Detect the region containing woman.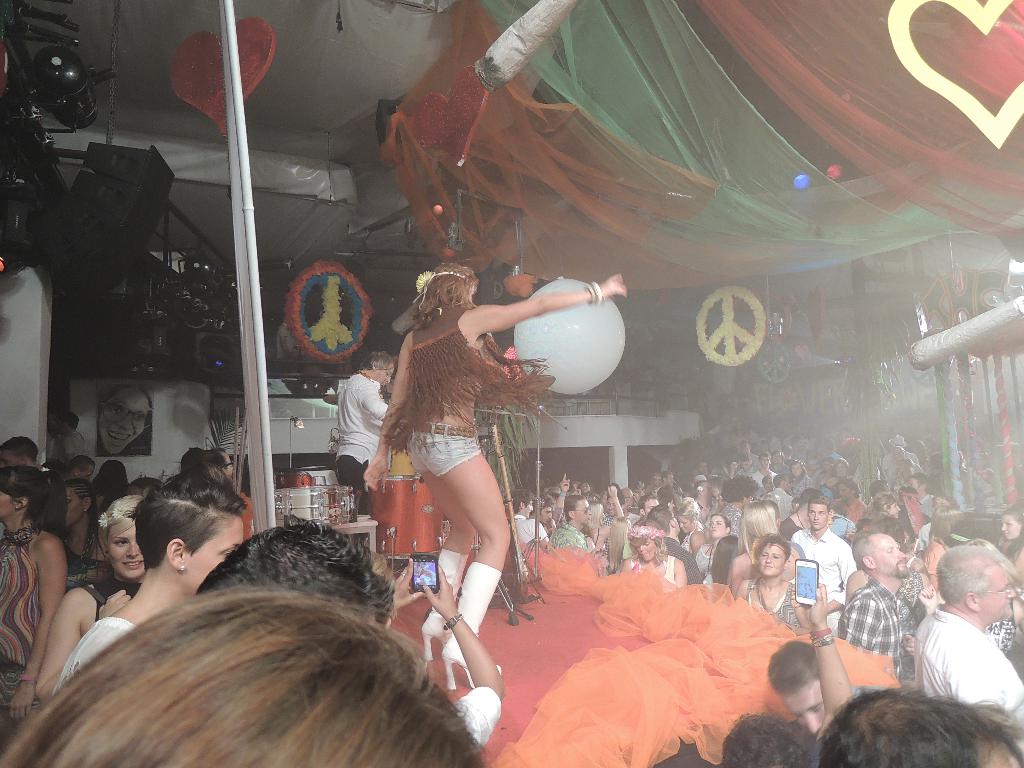
36:493:149:702.
